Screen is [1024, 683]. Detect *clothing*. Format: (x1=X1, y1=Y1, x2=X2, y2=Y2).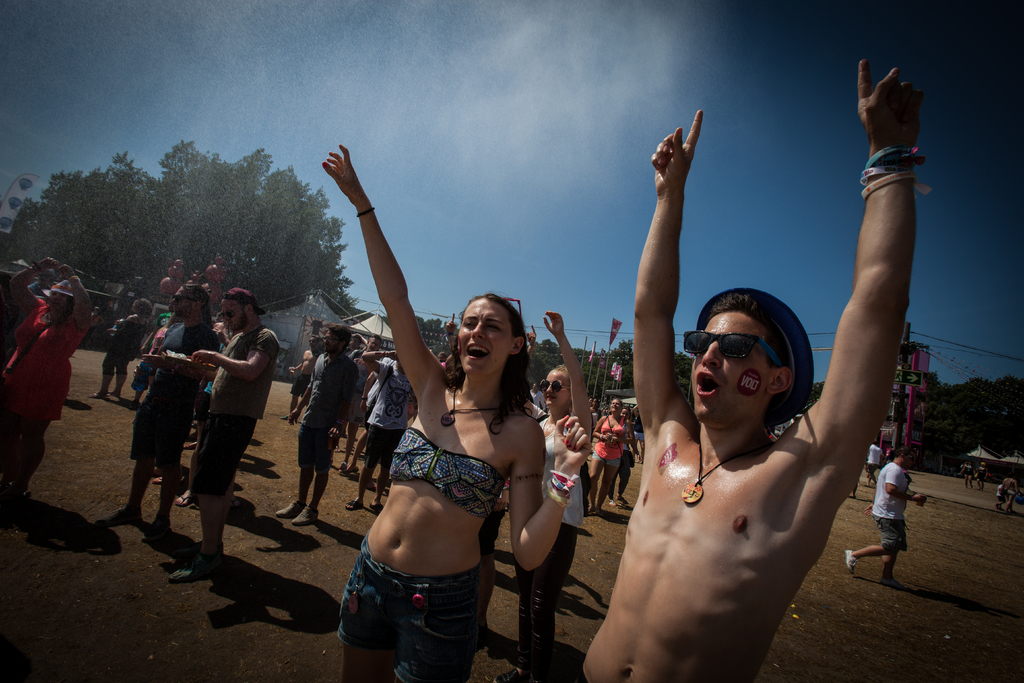
(x1=364, y1=420, x2=406, y2=462).
